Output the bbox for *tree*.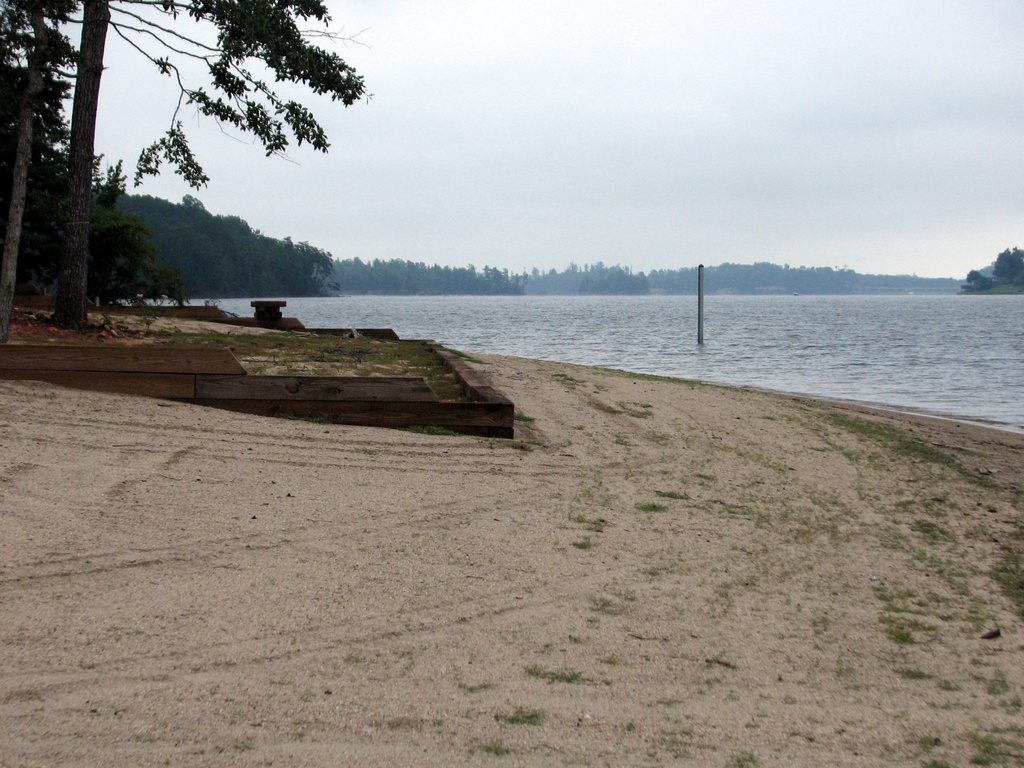
(x1=1004, y1=240, x2=1023, y2=280).
